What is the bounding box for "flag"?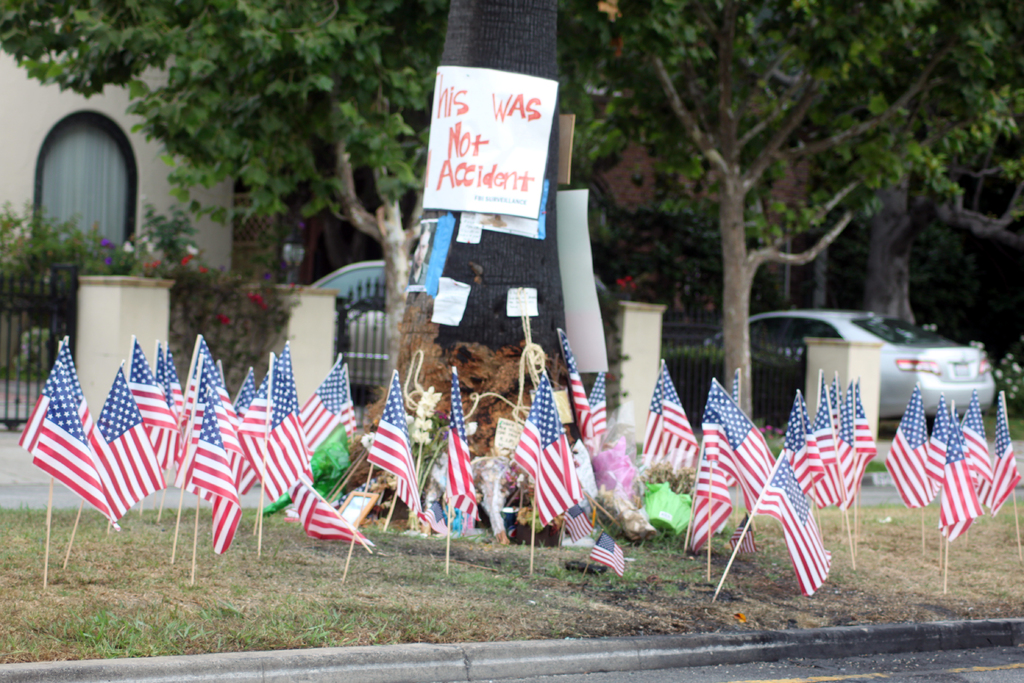
box=[589, 532, 627, 575].
